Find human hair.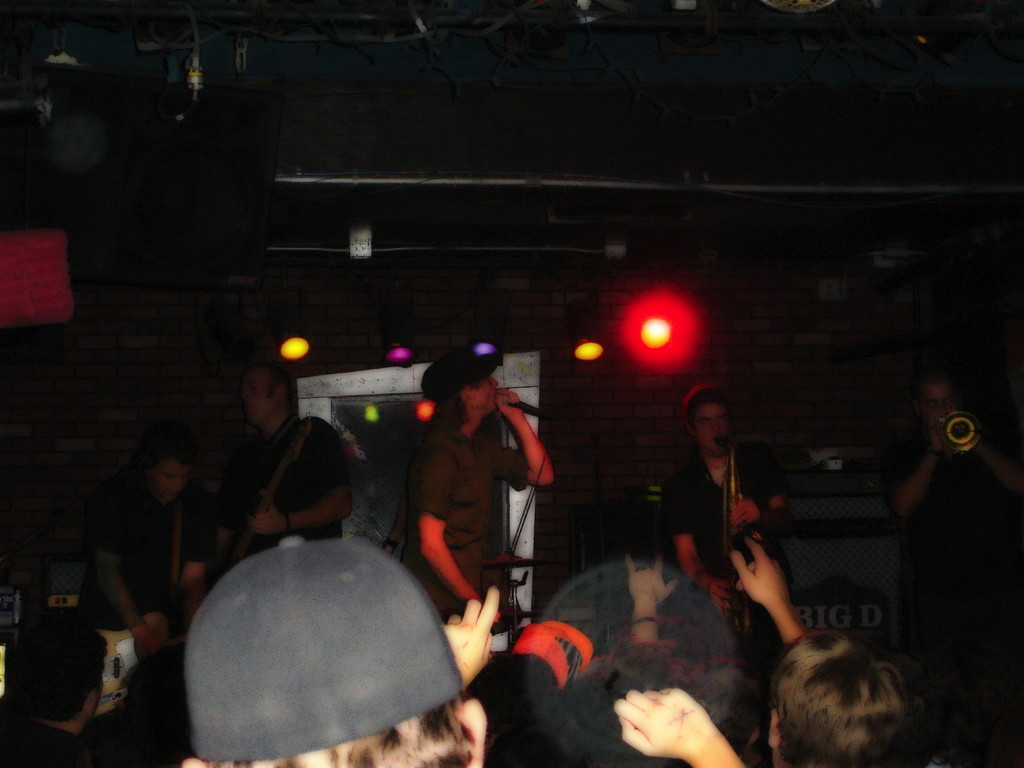
bbox=(682, 383, 735, 434).
